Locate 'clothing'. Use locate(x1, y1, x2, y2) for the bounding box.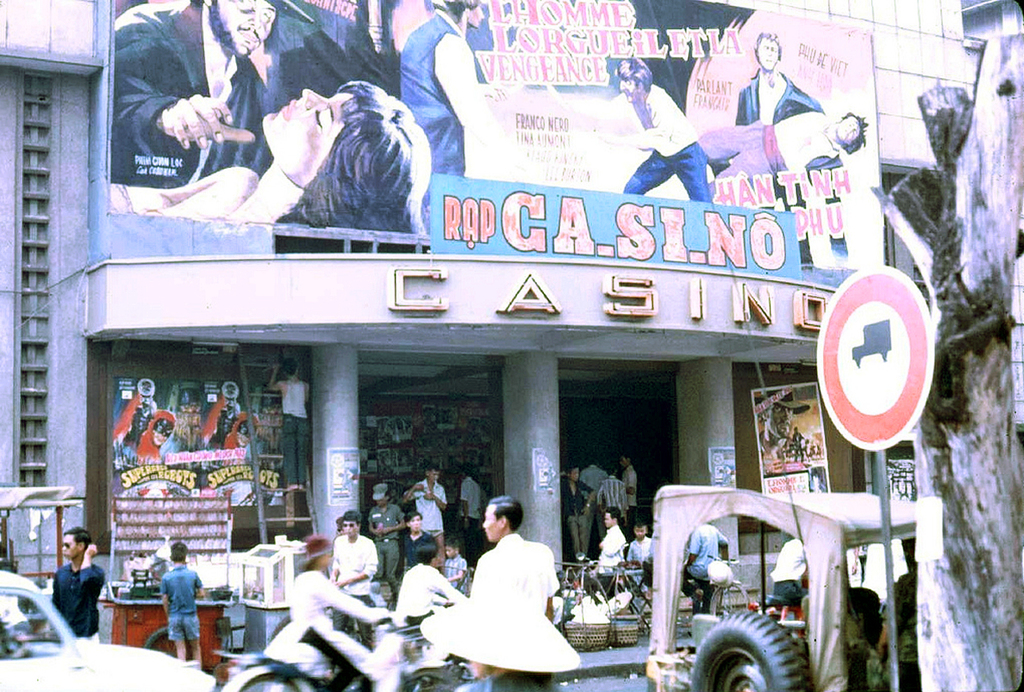
locate(158, 563, 202, 645).
